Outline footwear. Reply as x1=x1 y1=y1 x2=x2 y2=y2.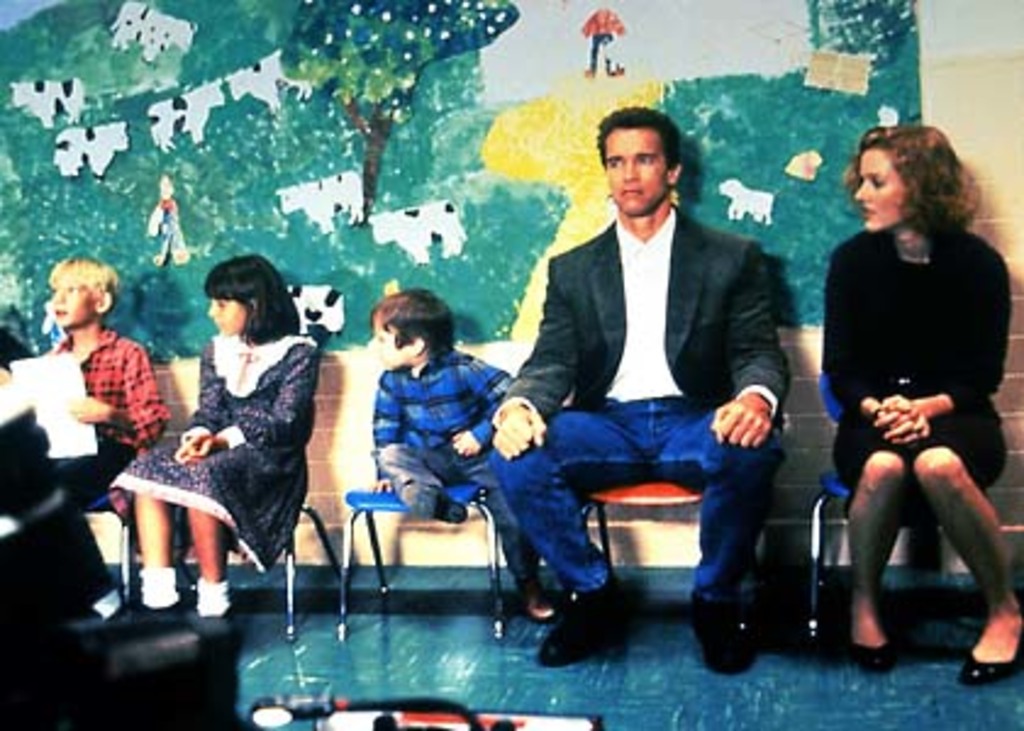
x1=519 y1=590 x2=553 y2=624.
